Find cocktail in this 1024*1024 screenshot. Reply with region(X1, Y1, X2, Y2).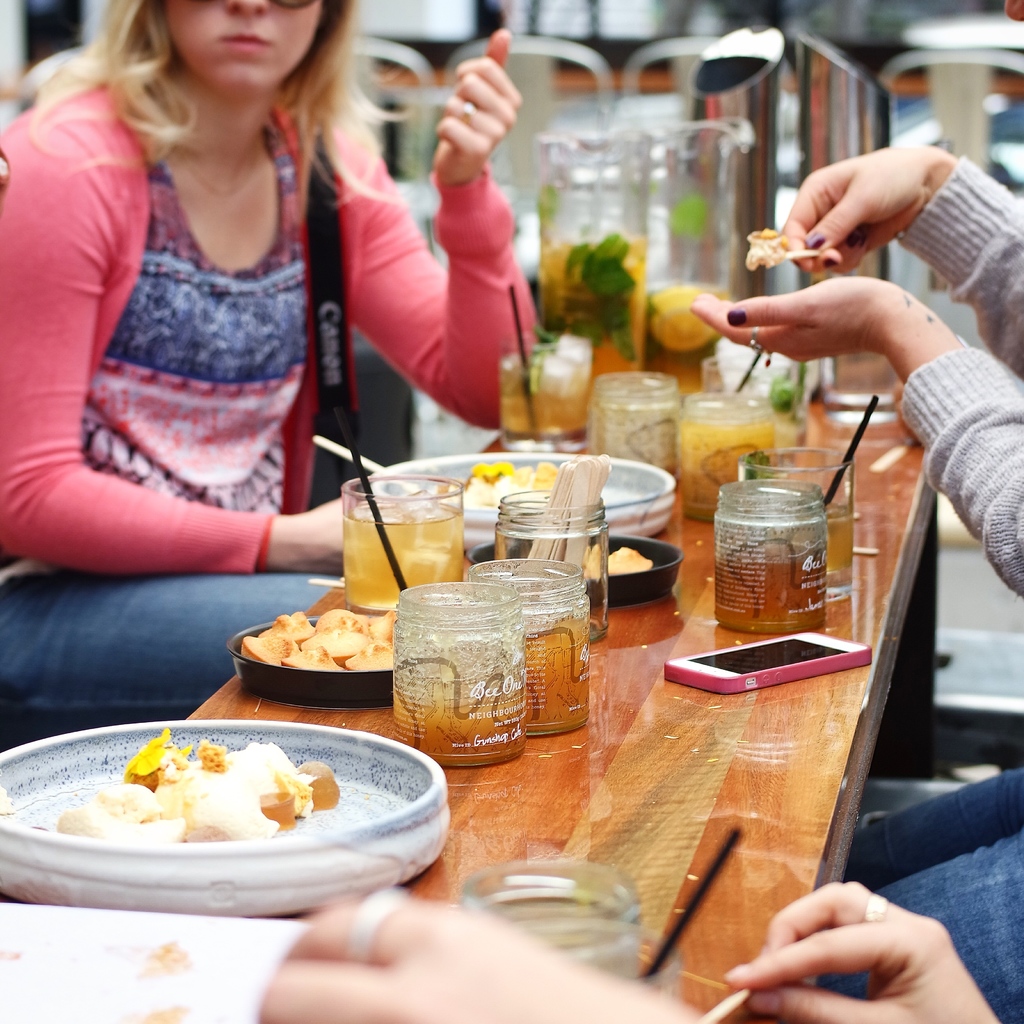
region(340, 470, 464, 620).
